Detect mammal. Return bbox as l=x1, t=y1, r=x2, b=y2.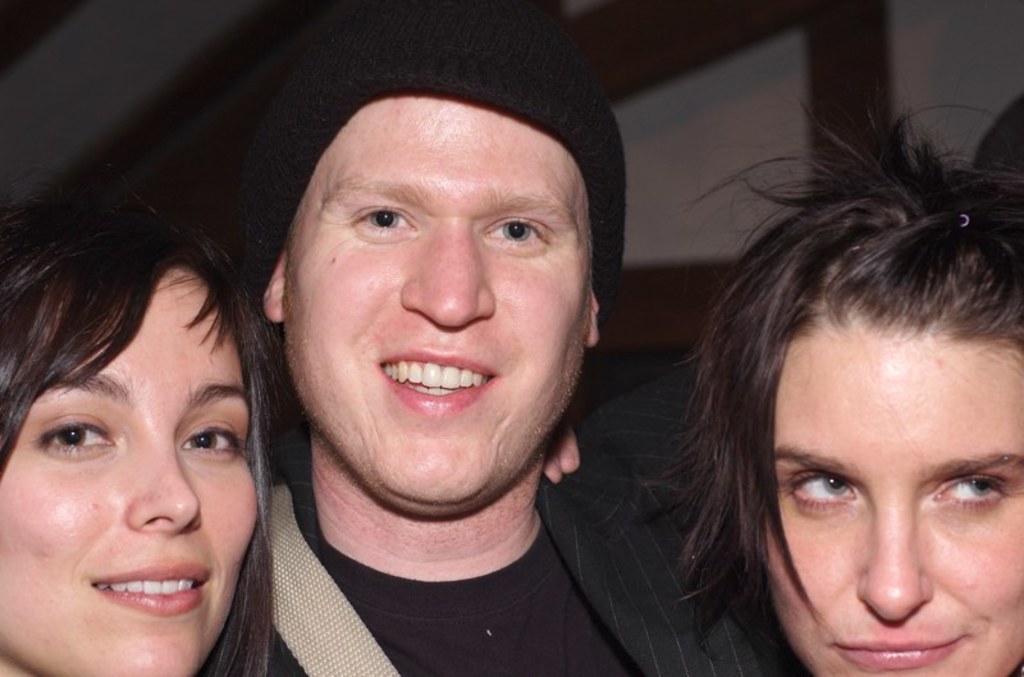
l=696, t=111, r=1023, b=654.
